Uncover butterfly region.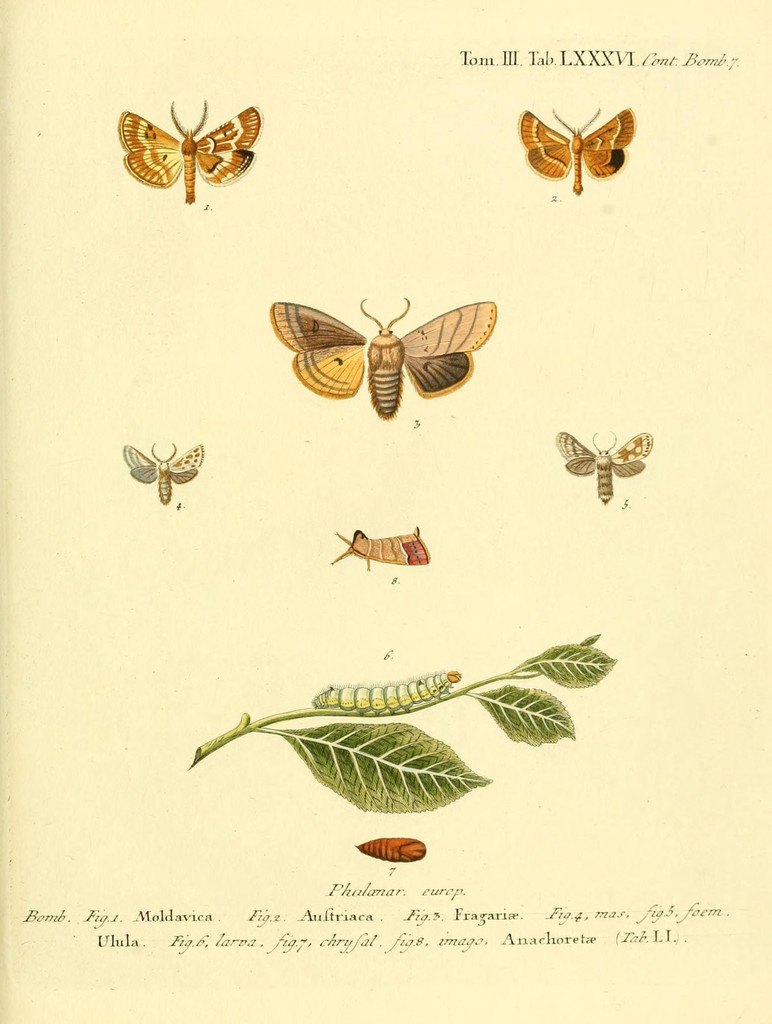
Uncovered: (left=259, top=269, right=502, bottom=412).
